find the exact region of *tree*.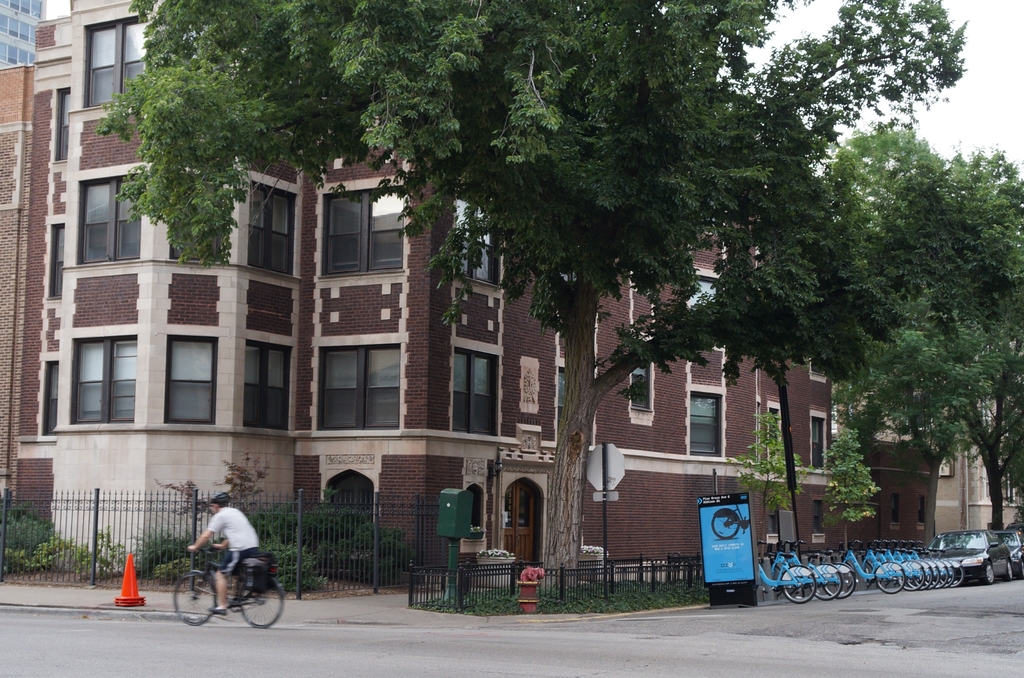
Exact region: pyautogui.locateOnScreen(816, 424, 876, 569).
